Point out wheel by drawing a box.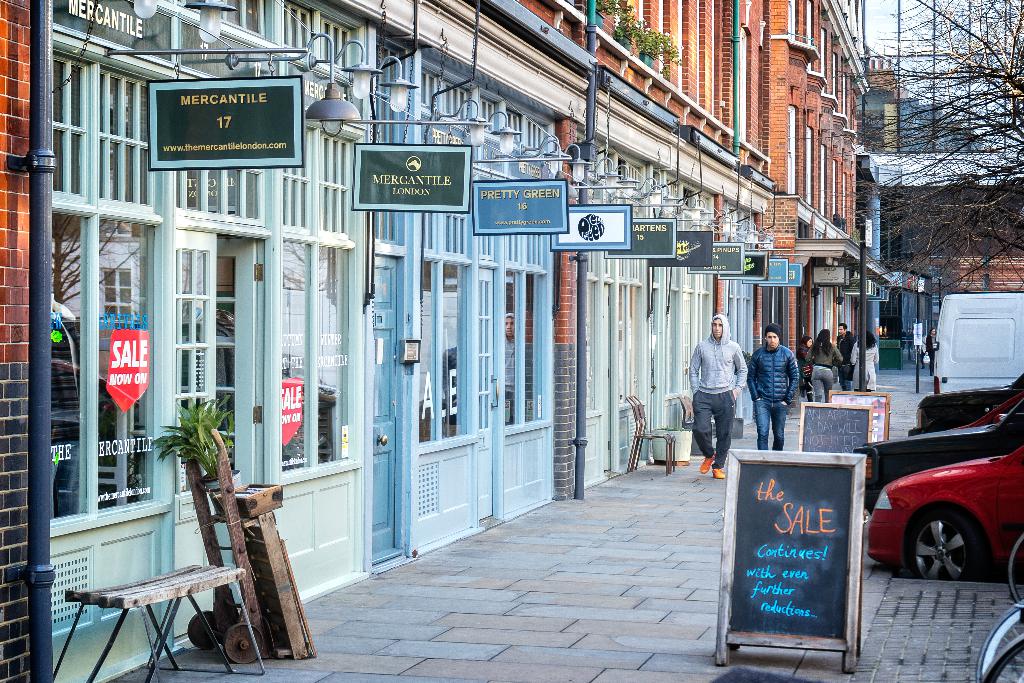
189 611 224 653.
